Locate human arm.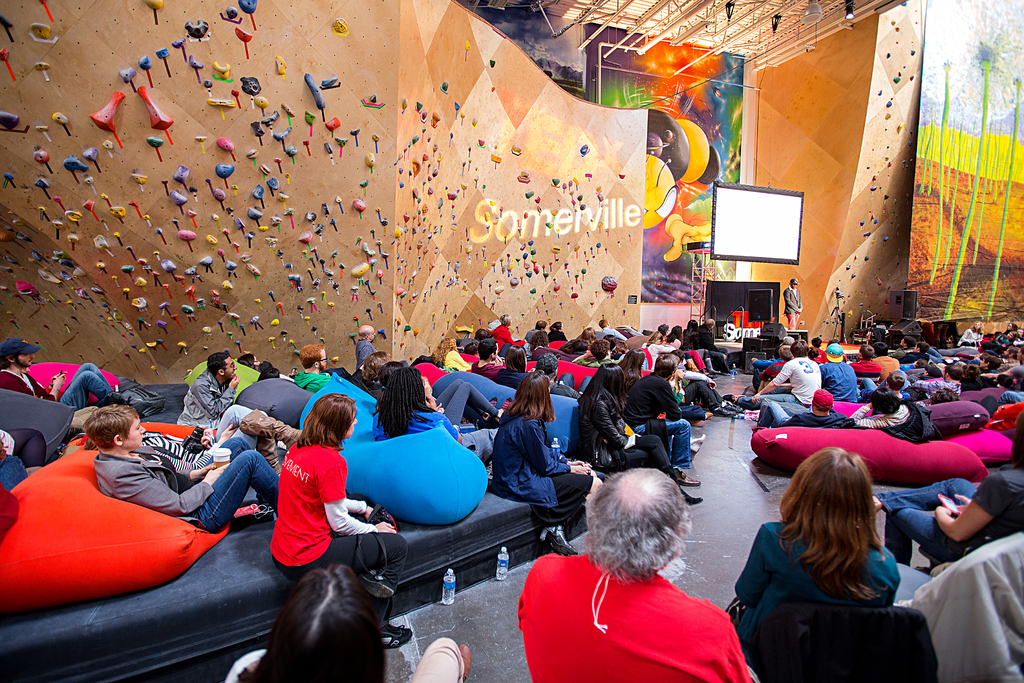
Bounding box: bbox=(945, 492, 971, 518).
